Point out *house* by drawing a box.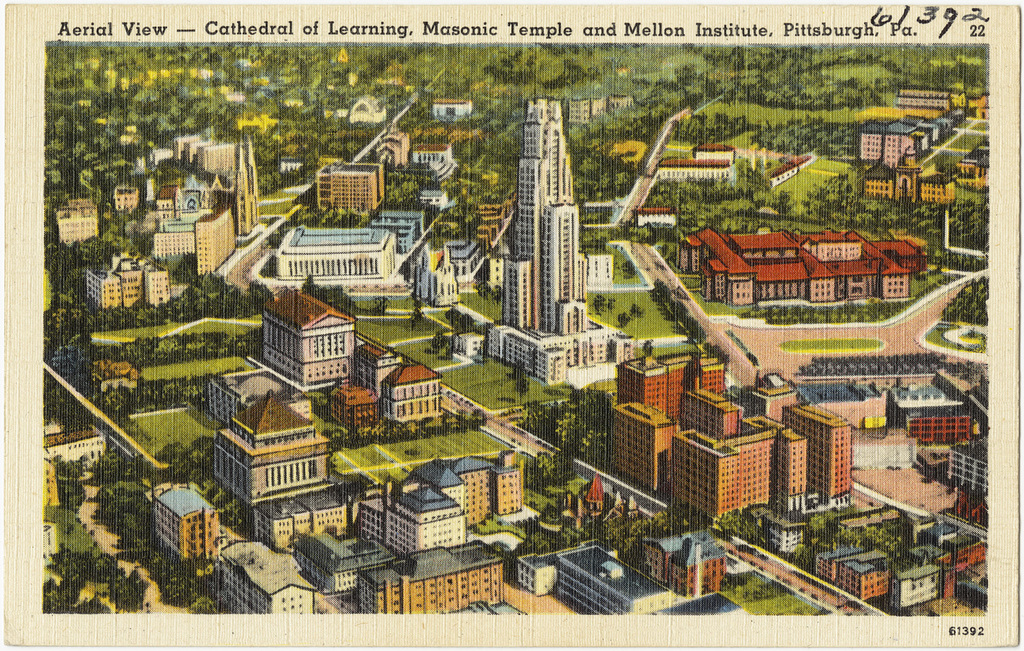
rect(767, 520, 810, 562).
